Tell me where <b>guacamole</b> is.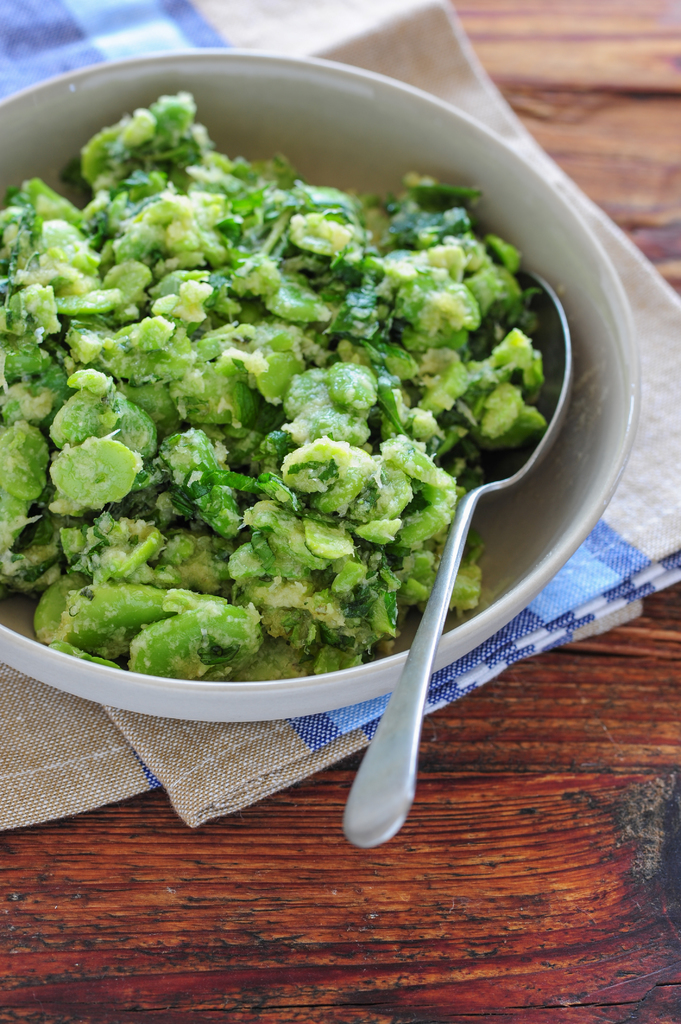
<b>guacamole</b> is at 0 88 552 690.
